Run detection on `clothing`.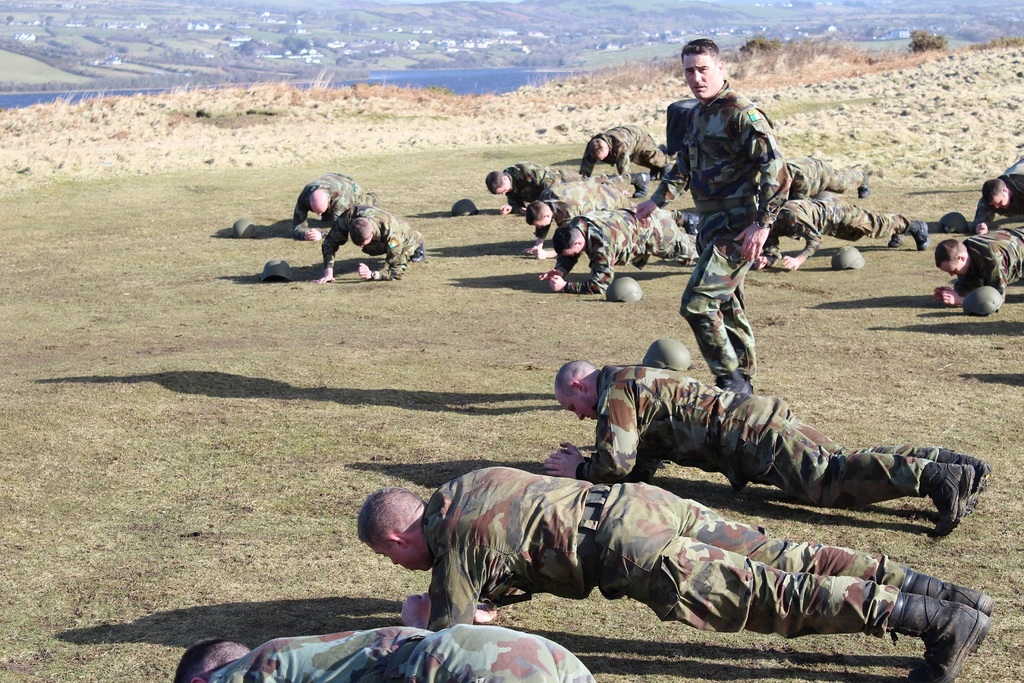
Result: Rect(425, 465, 909, 624).
